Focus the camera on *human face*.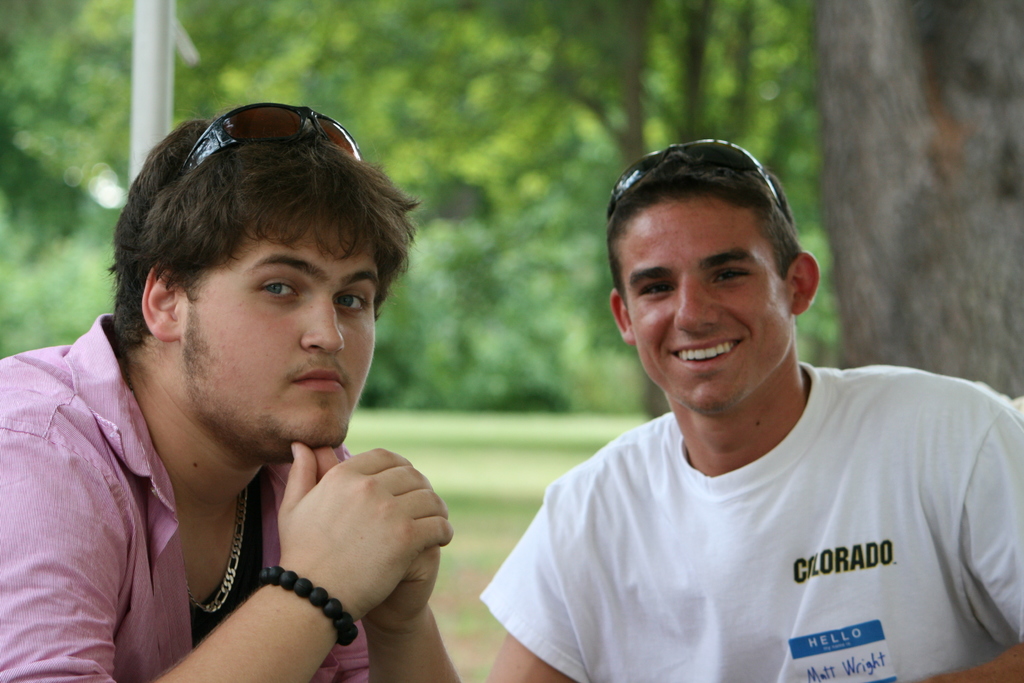
Focus region: bbox=[190, 211, 375, 458].
